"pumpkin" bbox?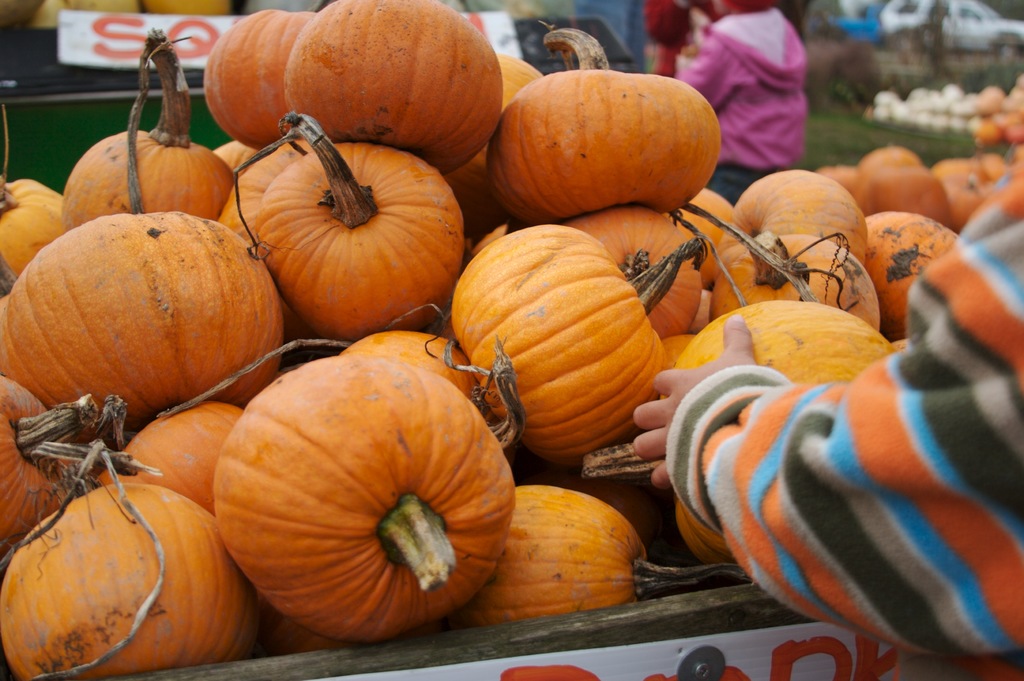
[108,376,246,509]
